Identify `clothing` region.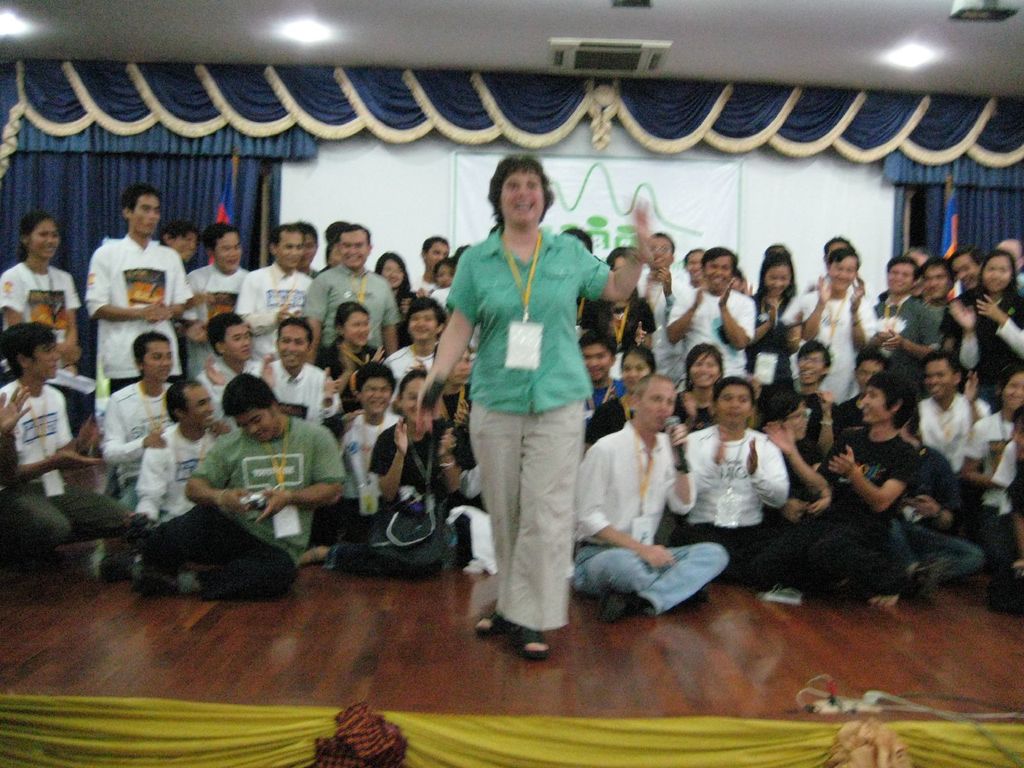
Region: crop(105, 424, 342, 590).
